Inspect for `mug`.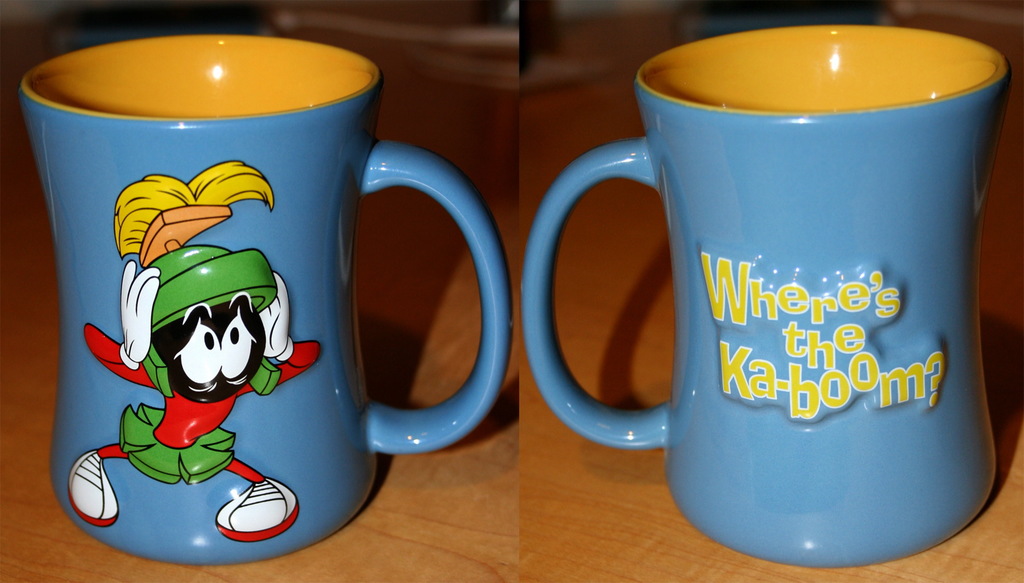
Inspection: pyautogui.locateOnScreen(19, 34, 513, 568).
